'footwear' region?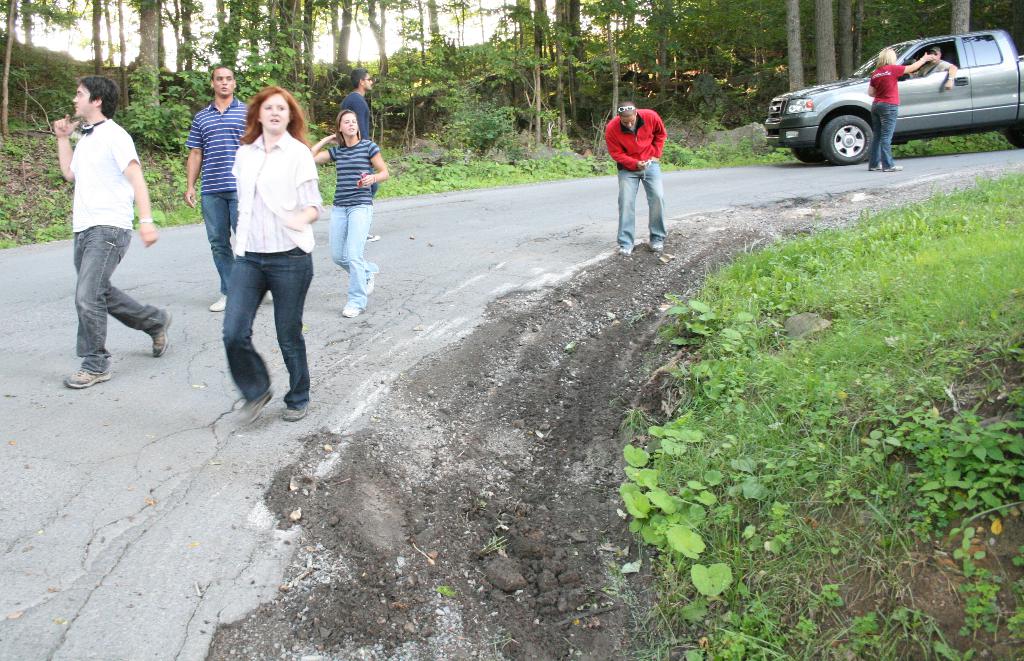
285 407 310 421
